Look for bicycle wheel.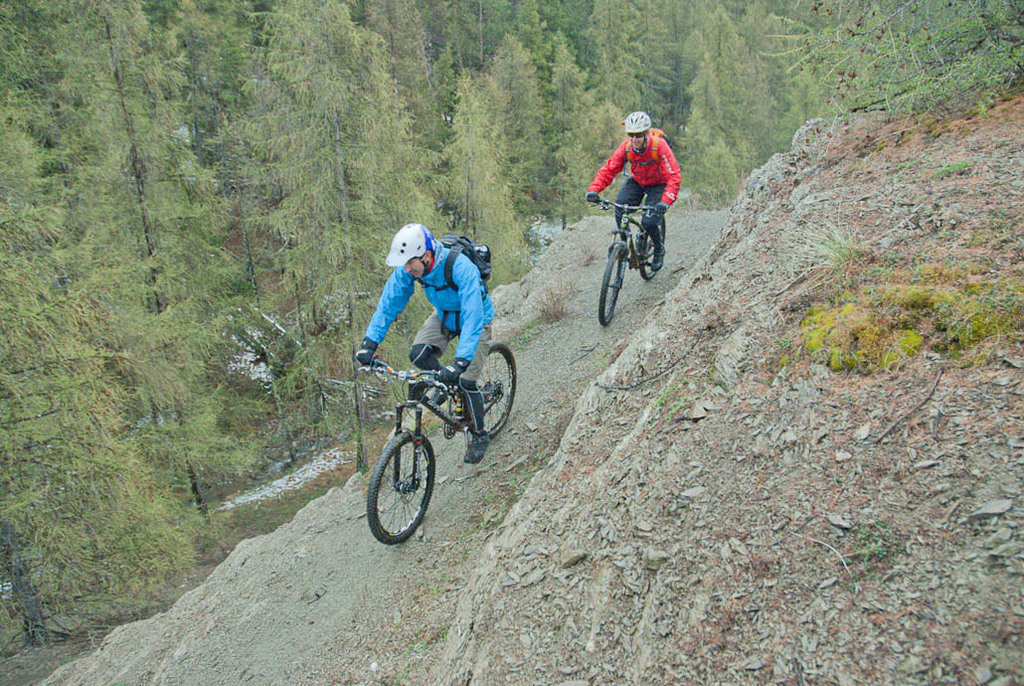
Found: [x1=639, y1=220, x2=670, y2=280].
